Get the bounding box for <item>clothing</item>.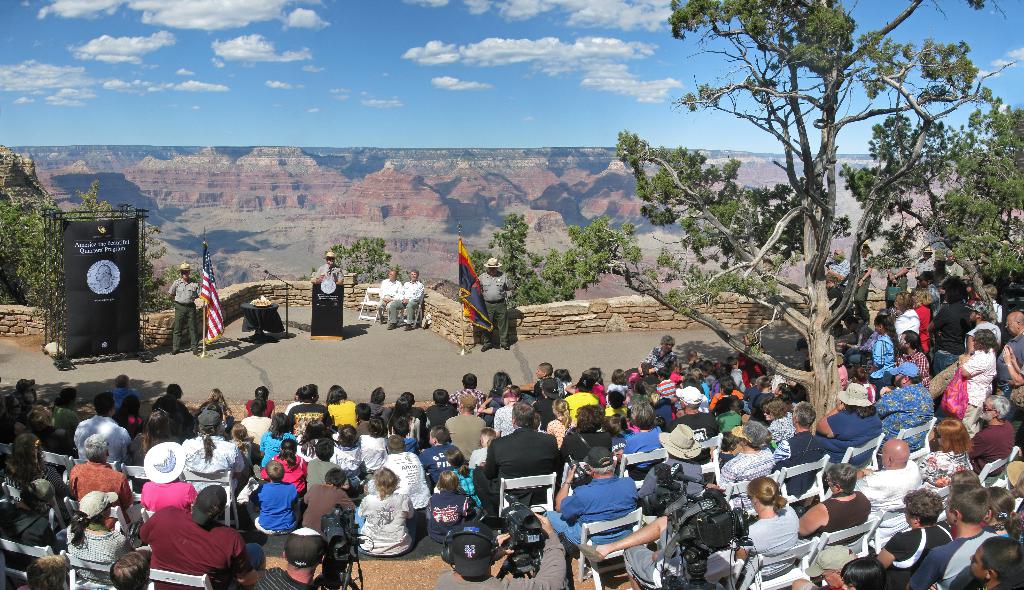
(286, 402, 332, 435).
